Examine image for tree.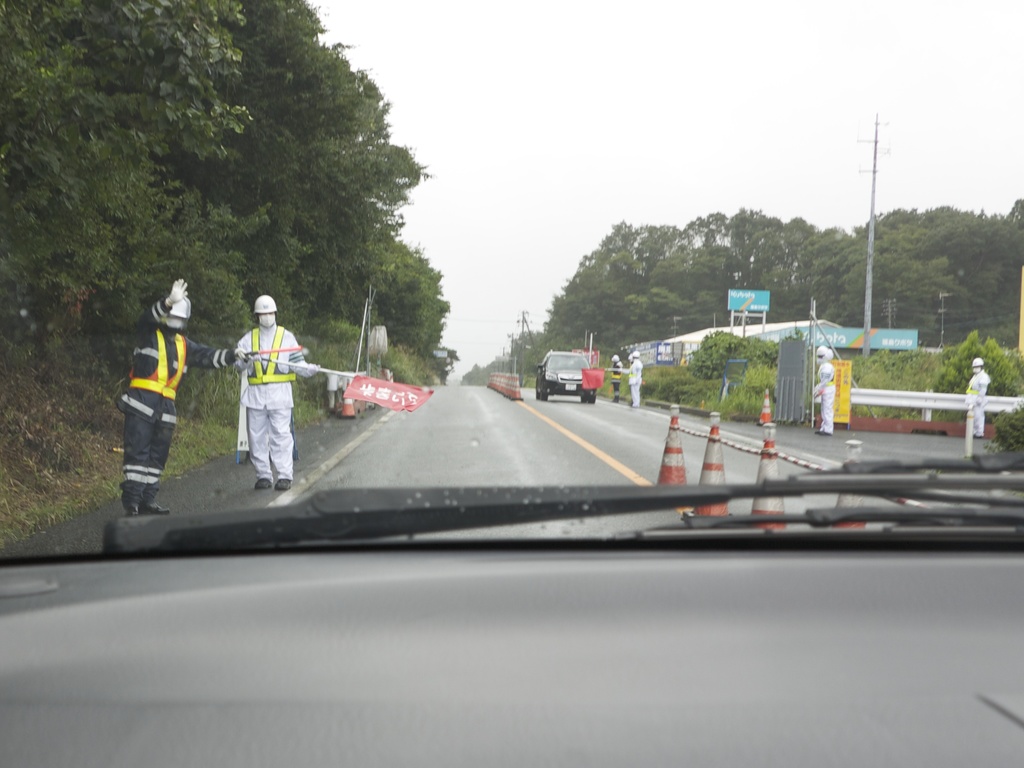
Examination result: left=552, top=220, right=710, bottom=352.
